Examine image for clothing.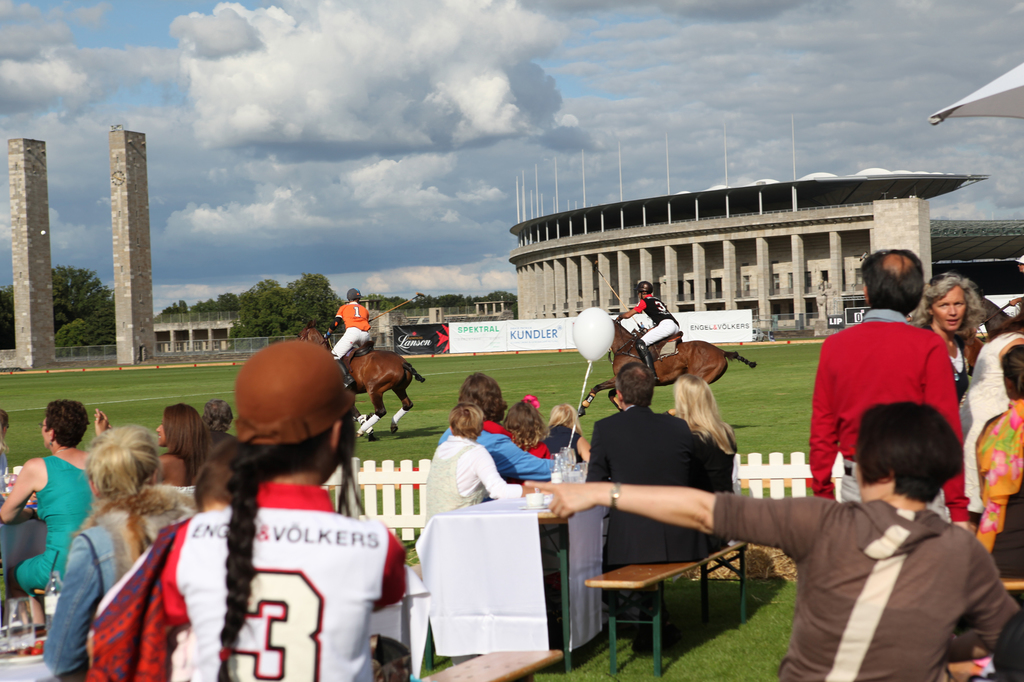
Examination result: x1=439 y1=416 x2=566 y2=485.
